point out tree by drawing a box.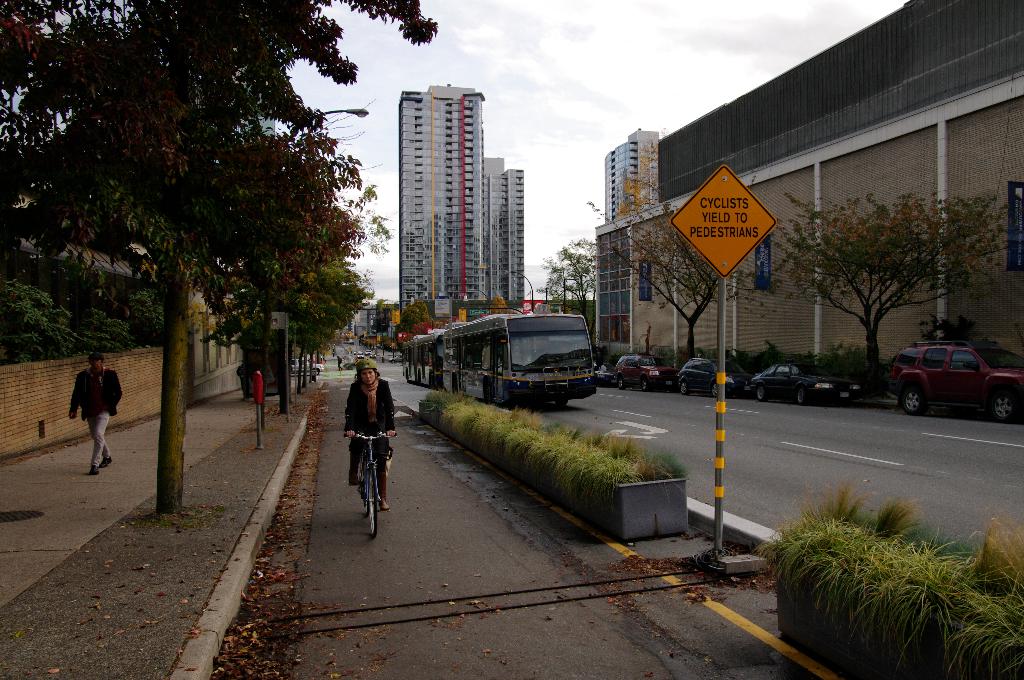
767 184 1023 388.
